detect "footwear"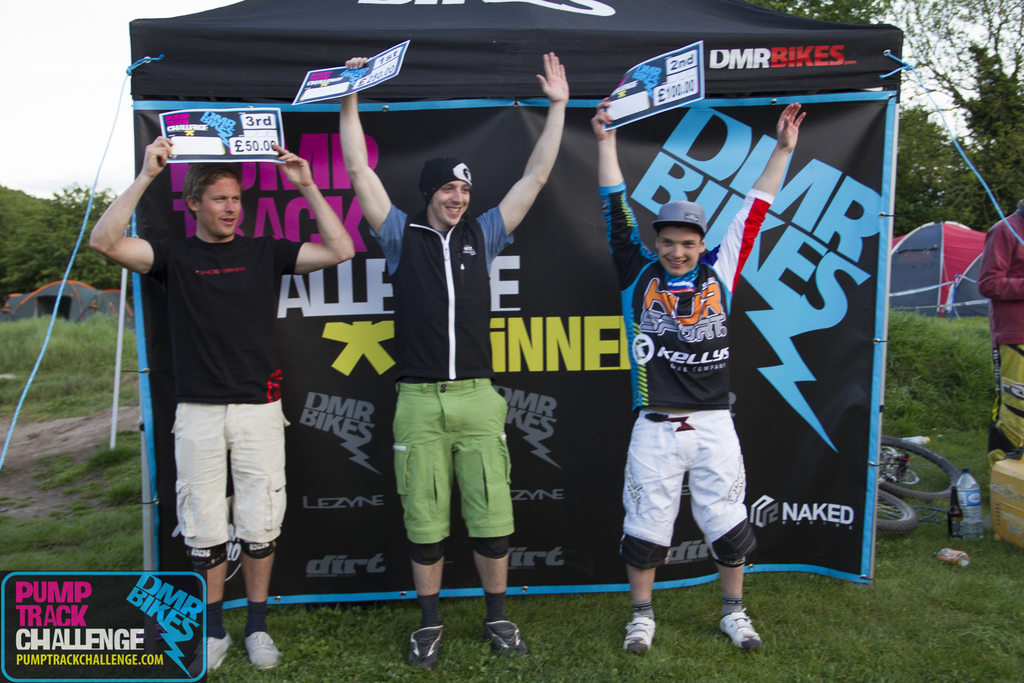
484:624:528:662
